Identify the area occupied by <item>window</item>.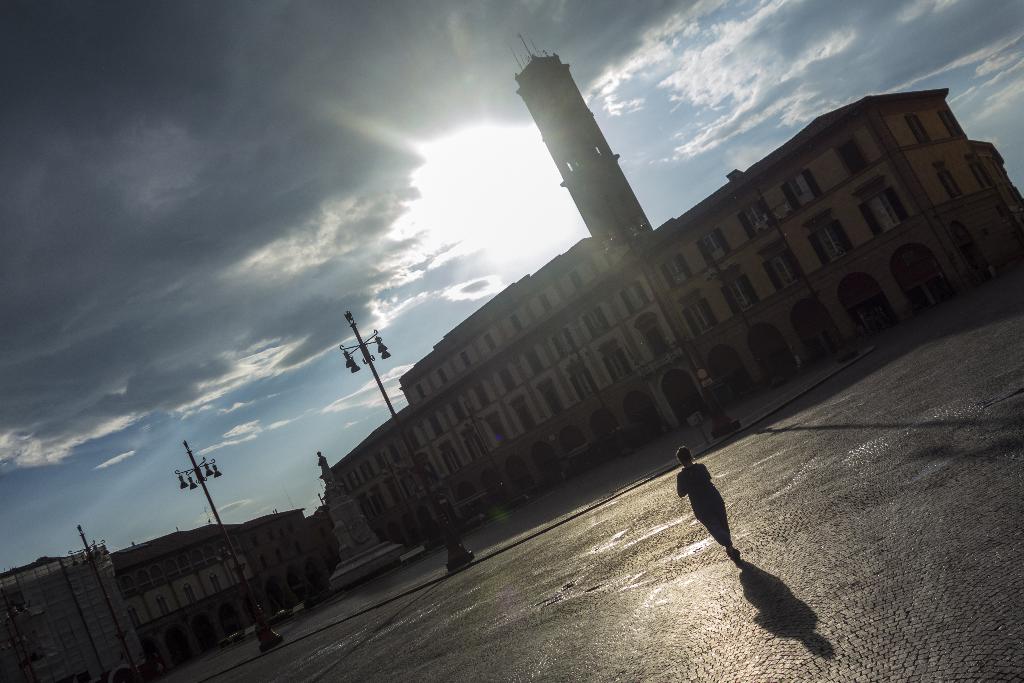
Area: (x1=205, y1=545, x2=214, y2=557).
